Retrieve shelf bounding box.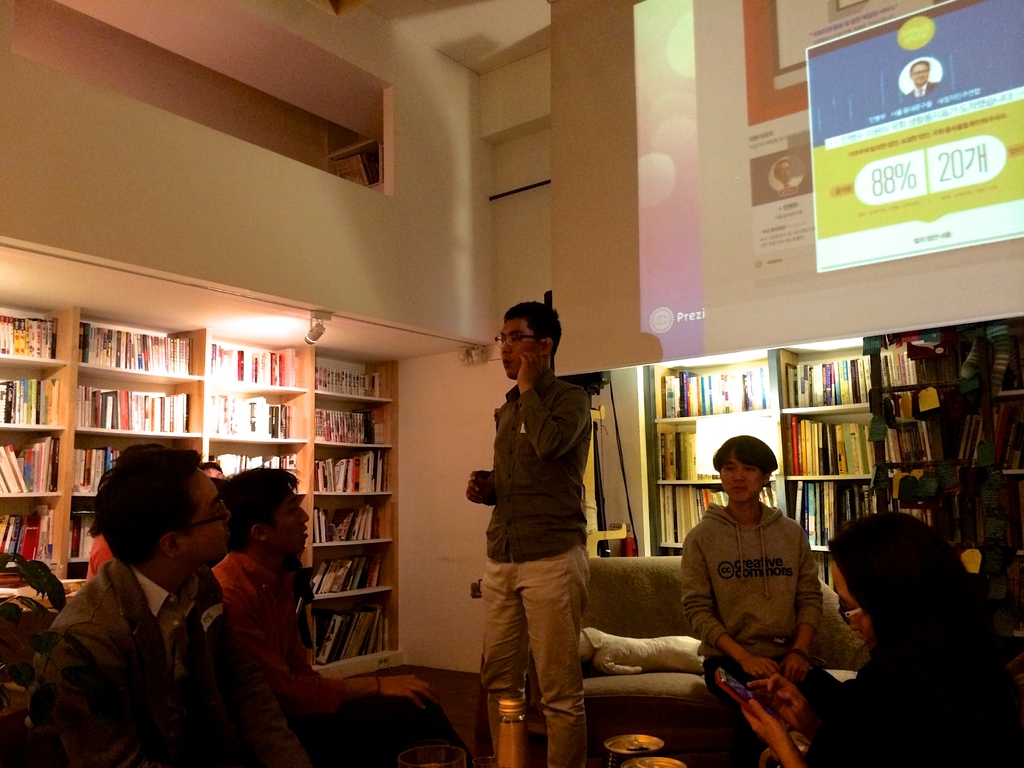
Bounding box: 644/351/803/565.
